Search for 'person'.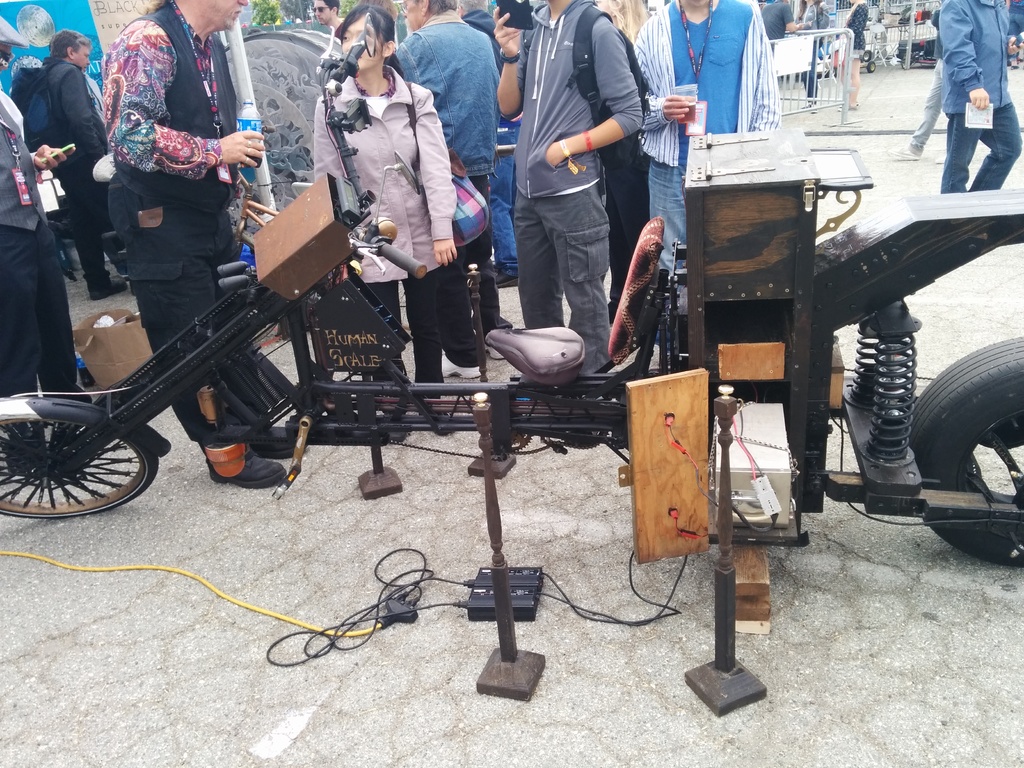
Found at 889 1 947 165.
